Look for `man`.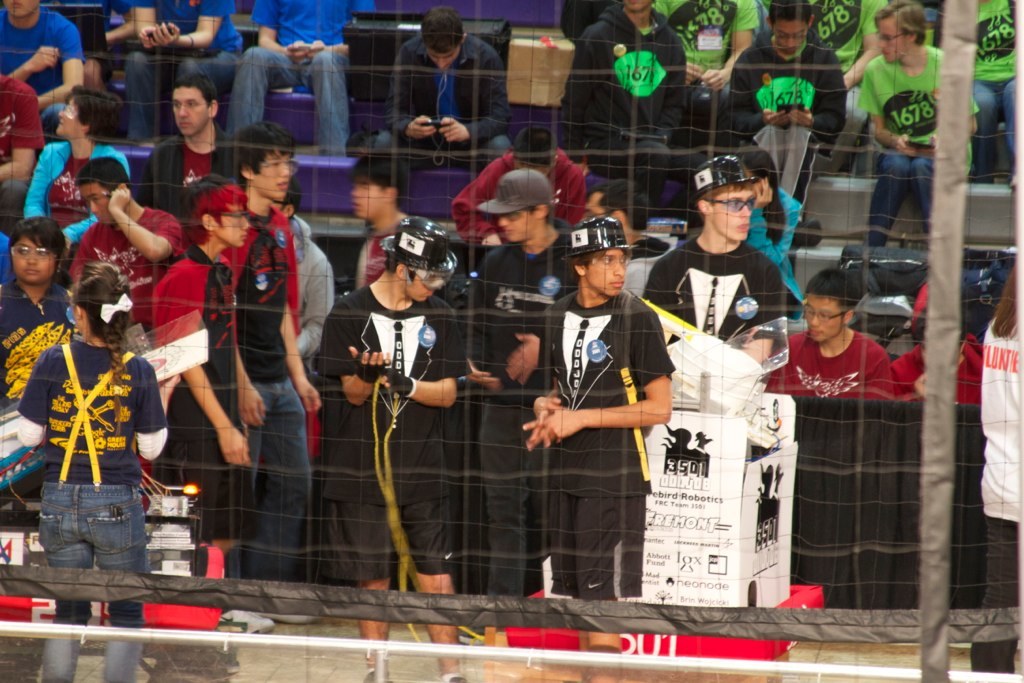
Found: [x1=878, y1=263, x2=996, y2=399].
